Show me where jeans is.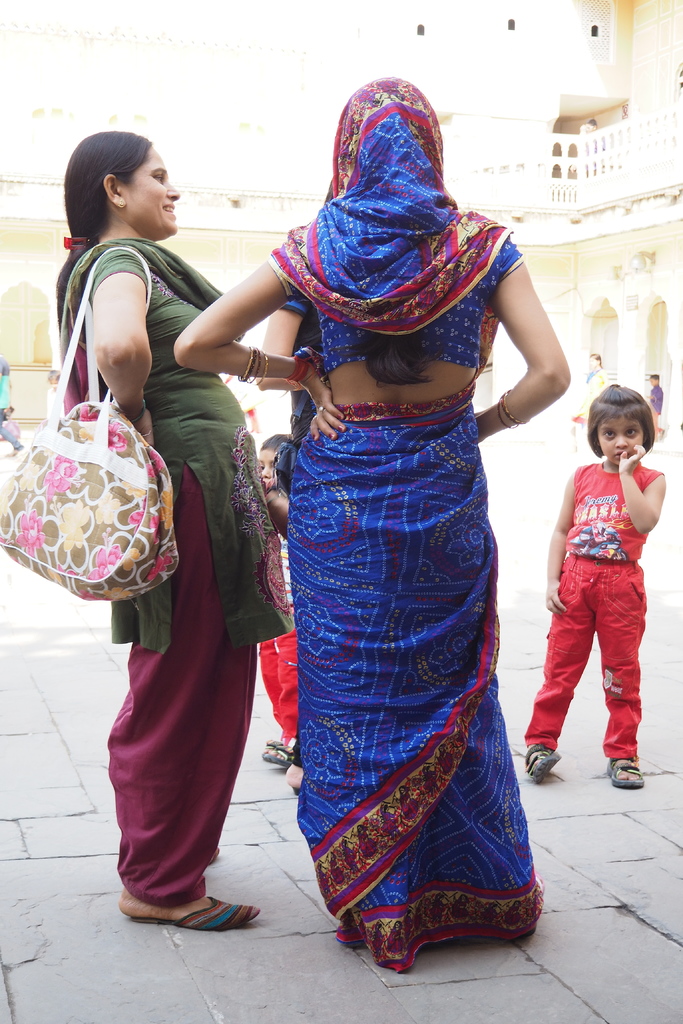
jeans is at detection(0, 411, 24, 453).
